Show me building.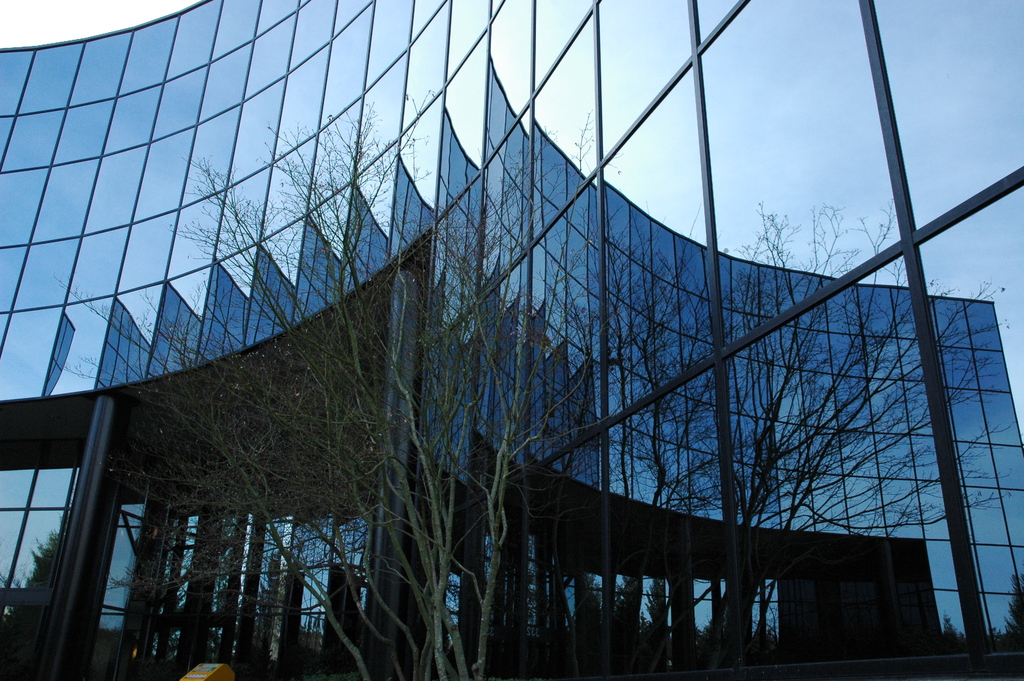
building is here: 0/0/1023/680.
